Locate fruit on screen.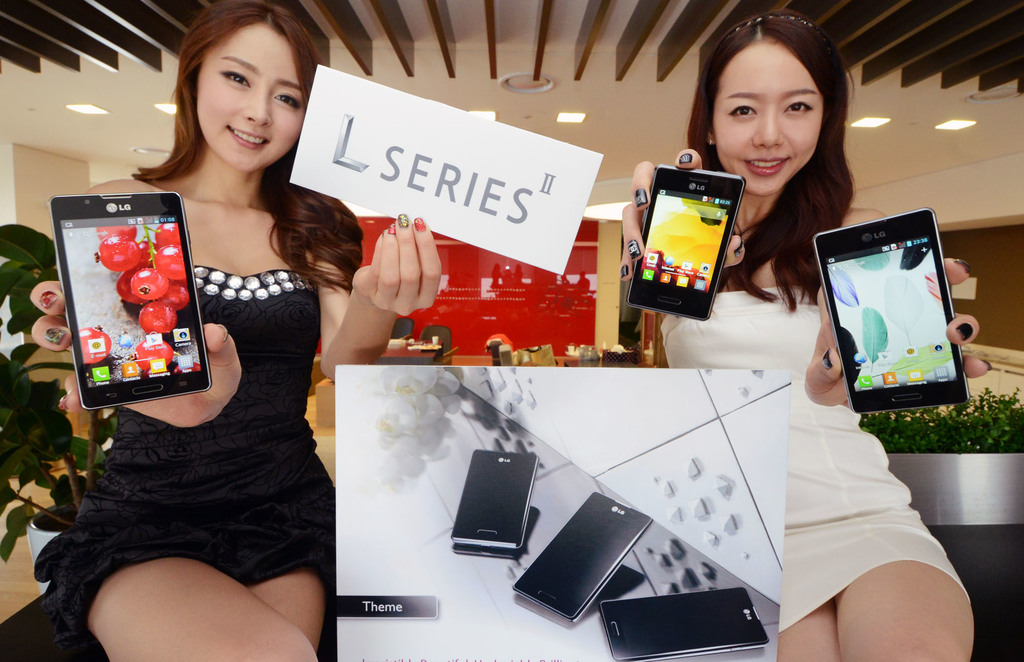
On screen at bbox=[130, 270, 172, 300].
